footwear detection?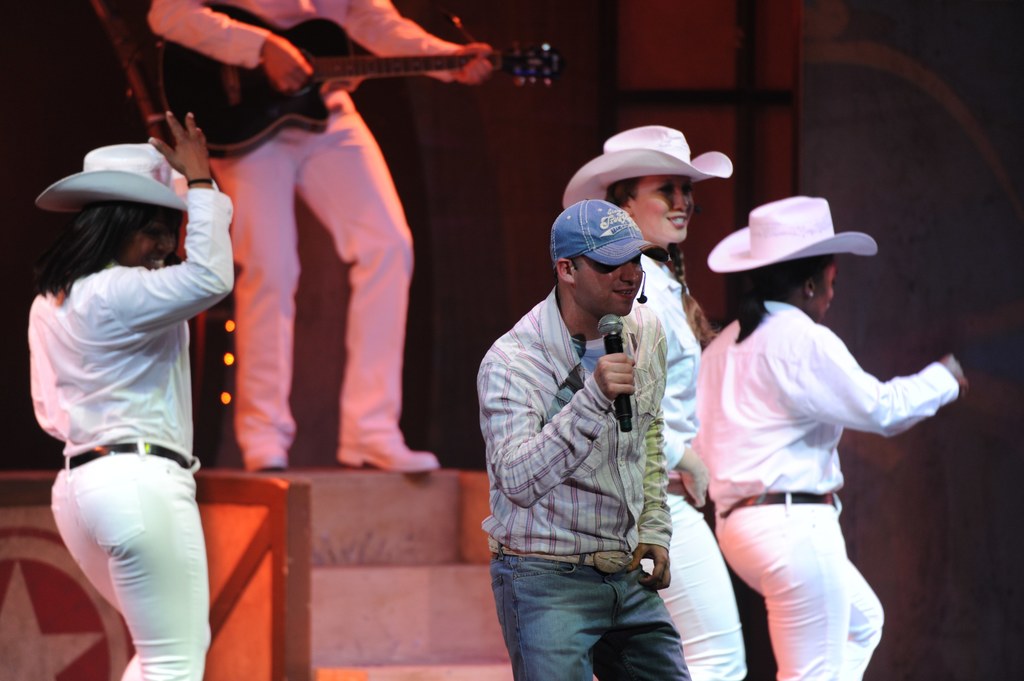
region(334, 437, 439, 473)
